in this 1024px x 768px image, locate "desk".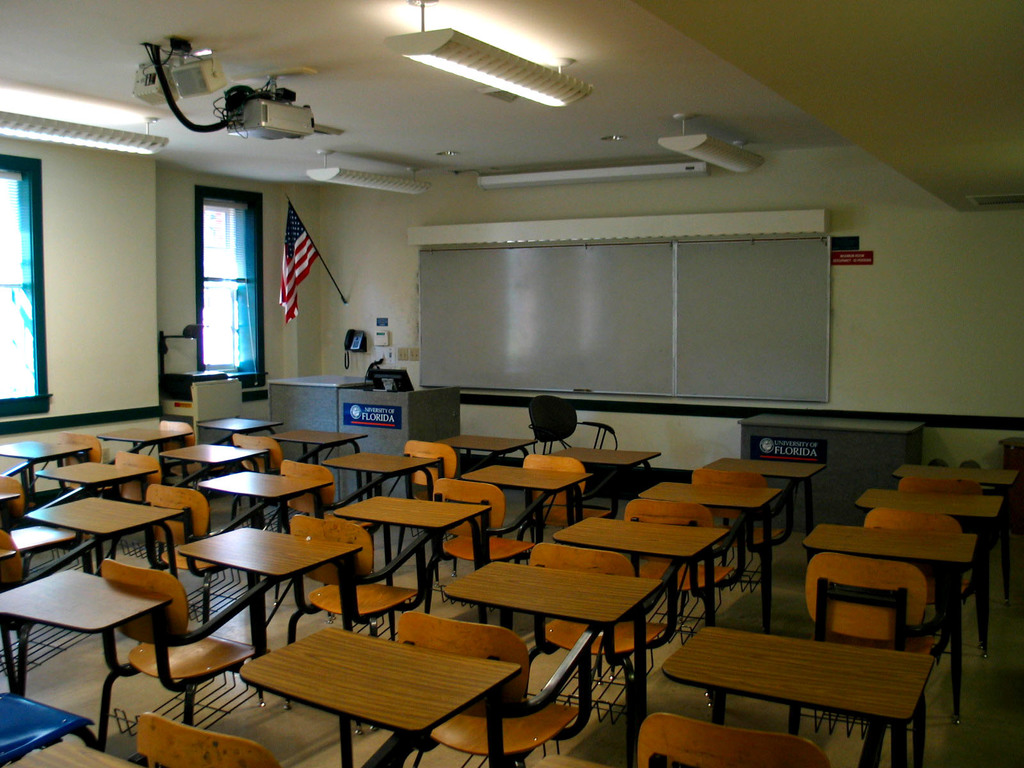
Bounding box: [x1=175, y1=520, x2=366, y2=705].
